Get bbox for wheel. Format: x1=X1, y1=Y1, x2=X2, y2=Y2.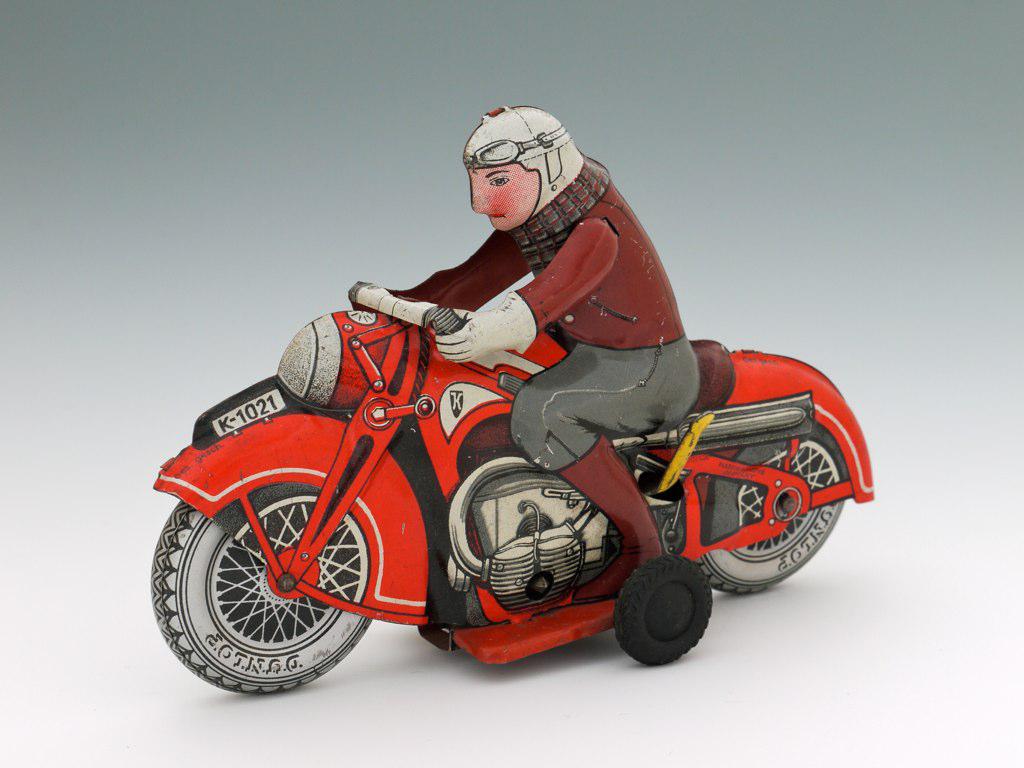
x1=149, y1=454, x2=390, y2=692.
